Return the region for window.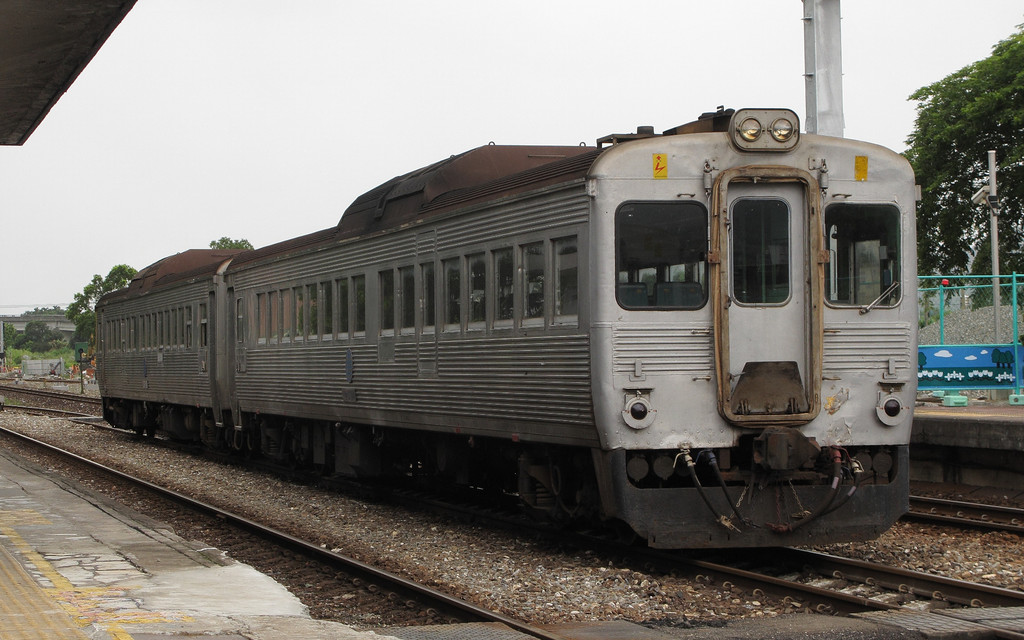
bbox=[230, 297, 245, 346].
